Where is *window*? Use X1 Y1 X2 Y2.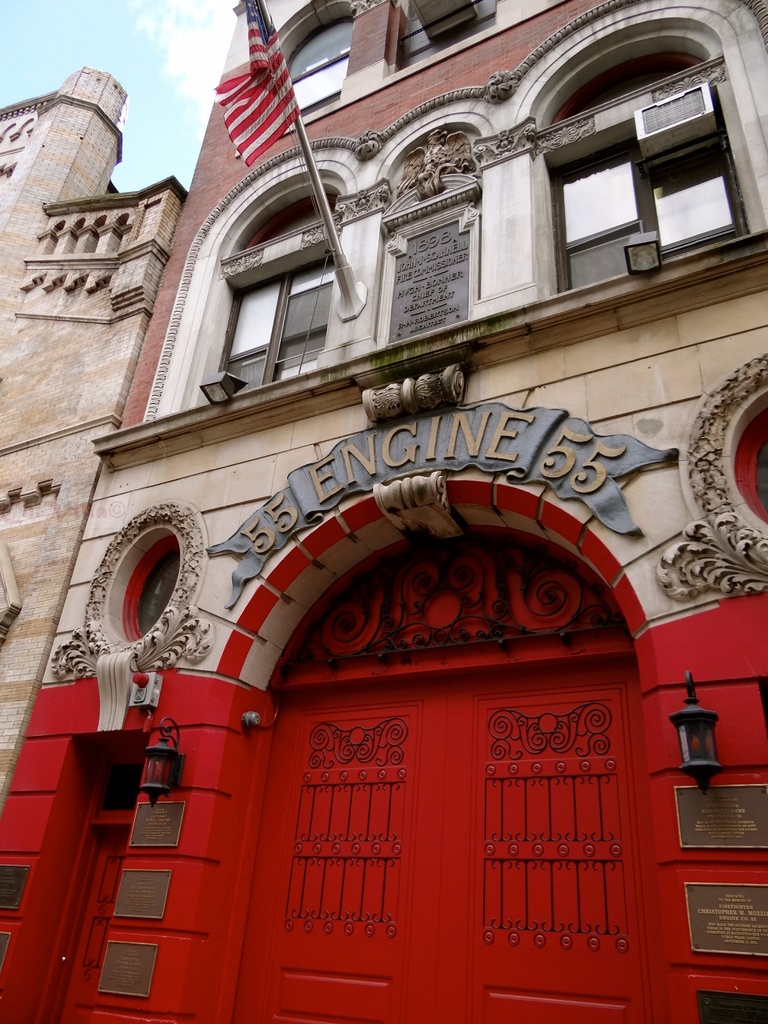
216 232 339 386.
